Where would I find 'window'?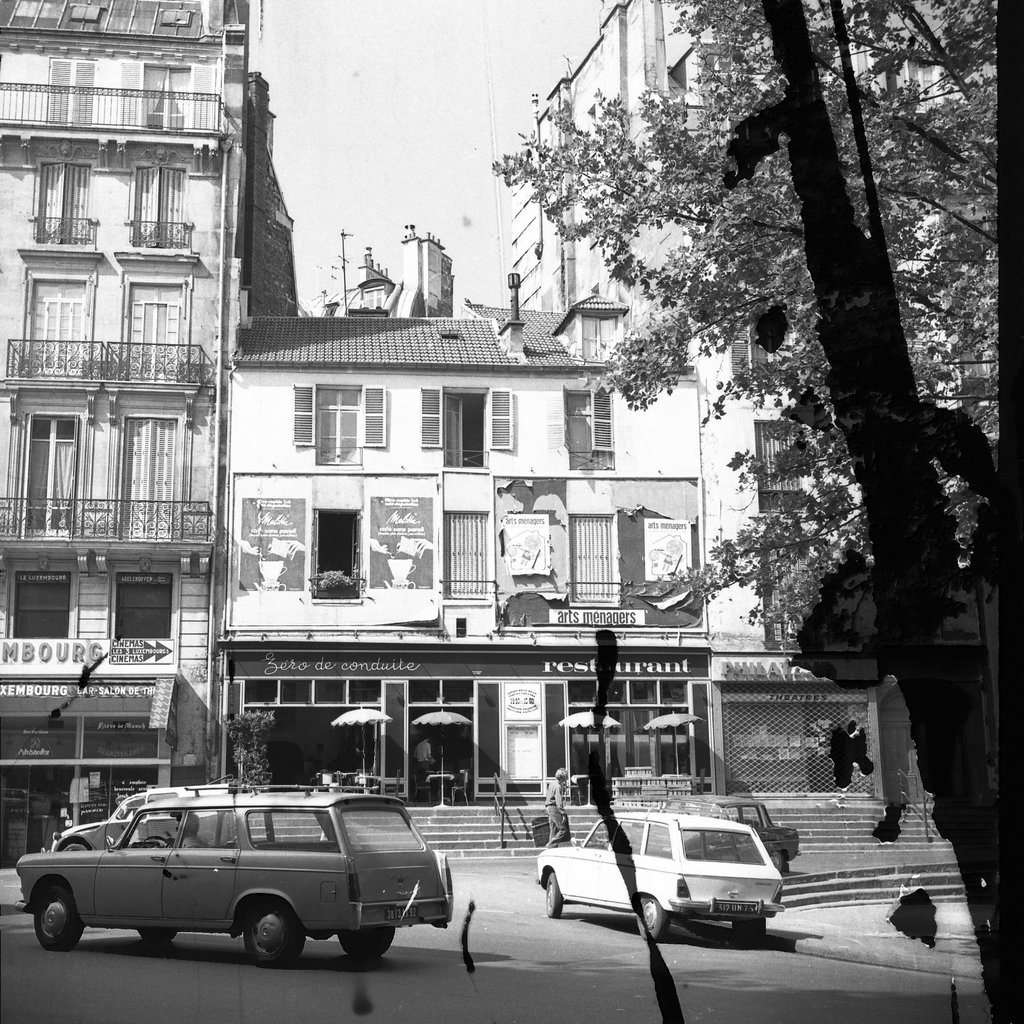
At BBox(282, 381, 400, 477).
